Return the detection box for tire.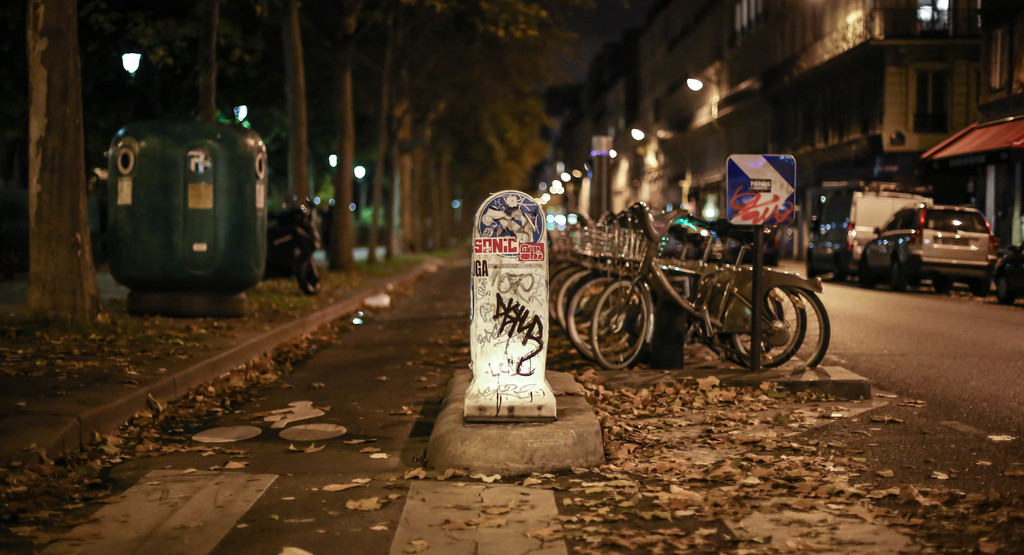
<region>835, 260, 846, 281</region>.
